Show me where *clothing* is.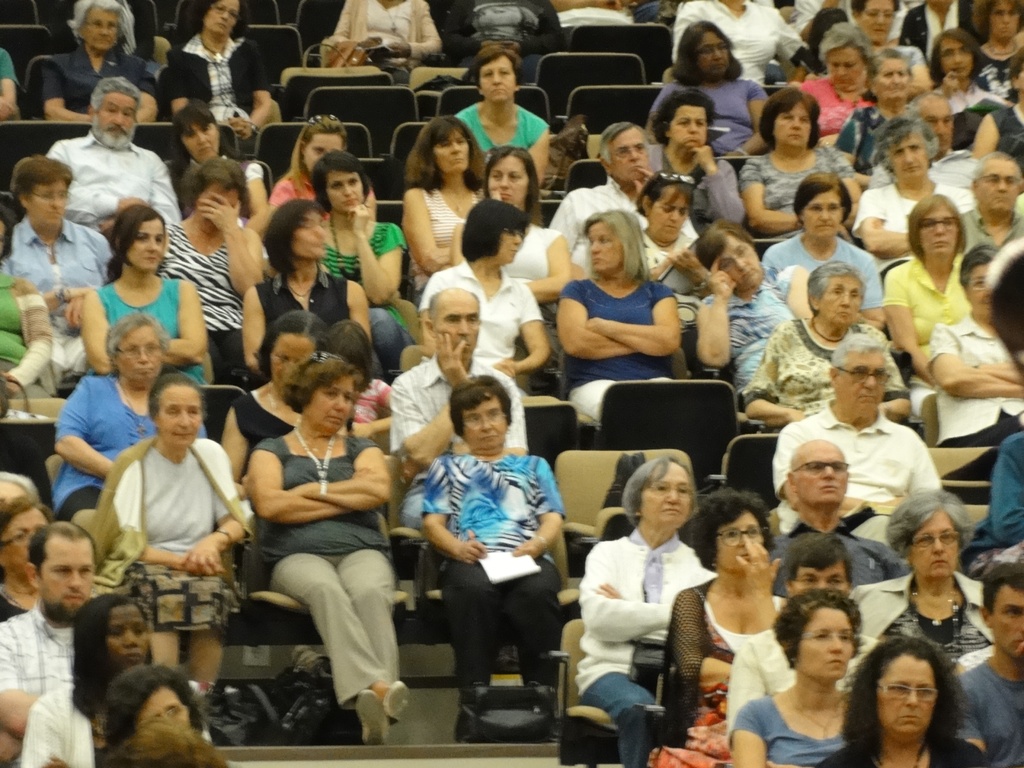
*clothing* is at region(159, 30, 289, 132).
